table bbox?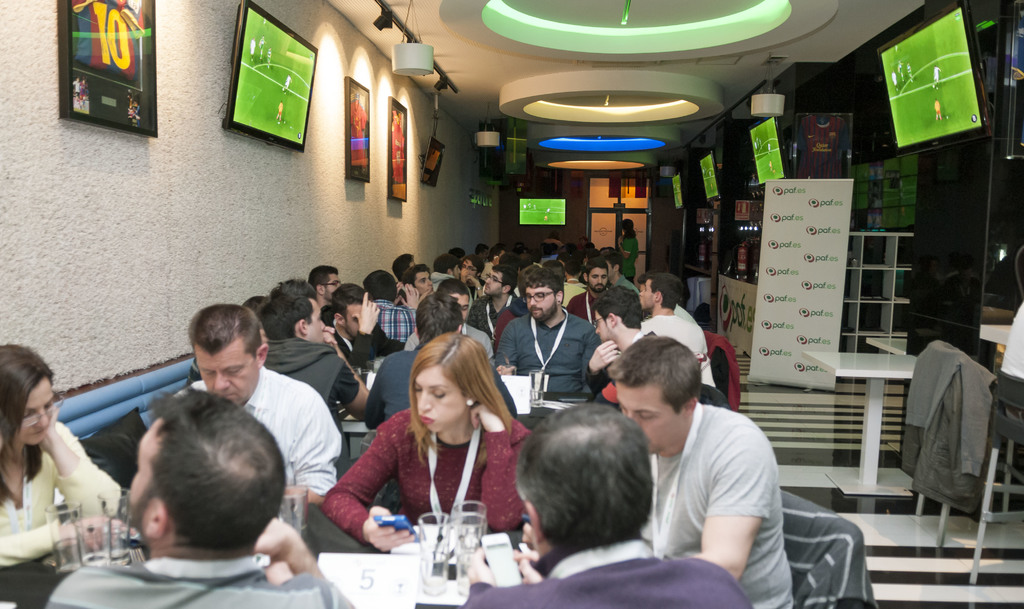
locate(342, 378, 604, 456)
